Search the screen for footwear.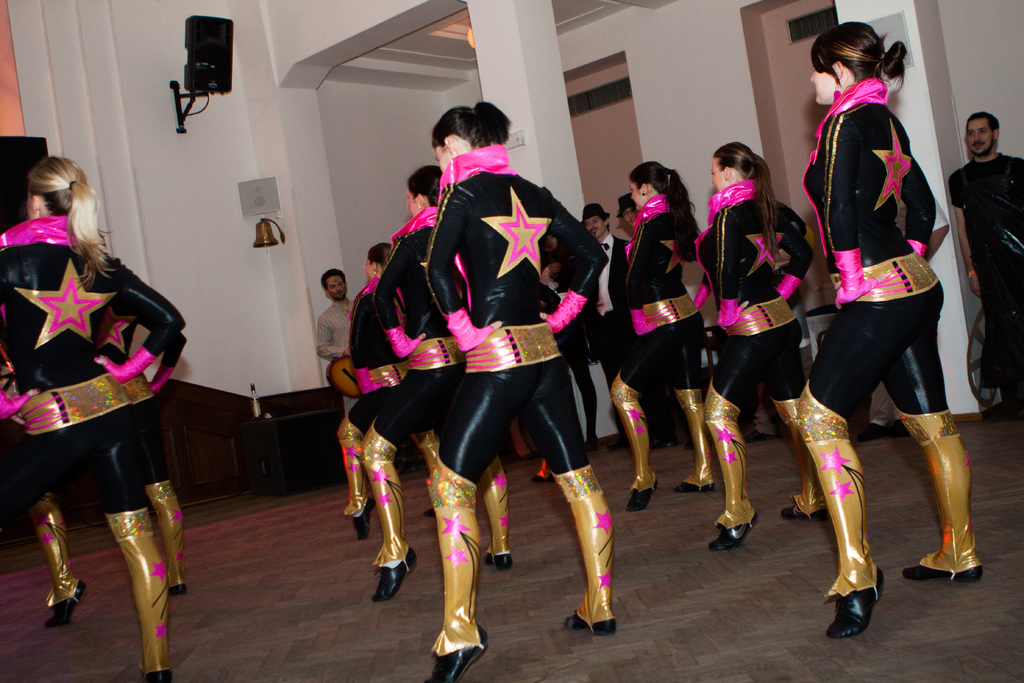
Found at Rect(561, 620, 614, 634).
